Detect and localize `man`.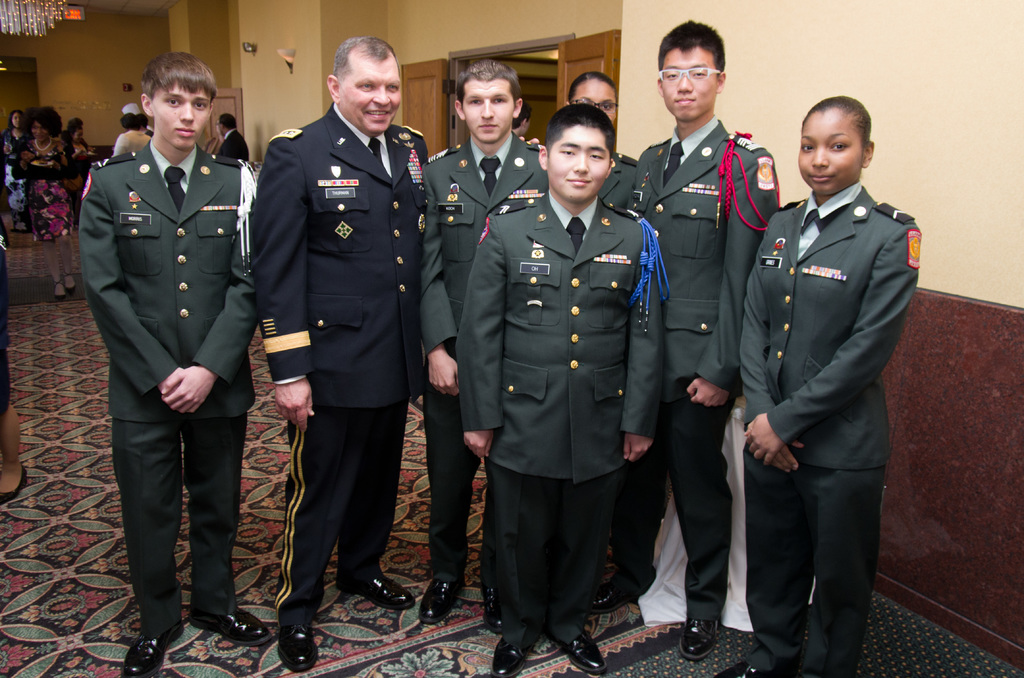
Localized at 255/35/435/677.
